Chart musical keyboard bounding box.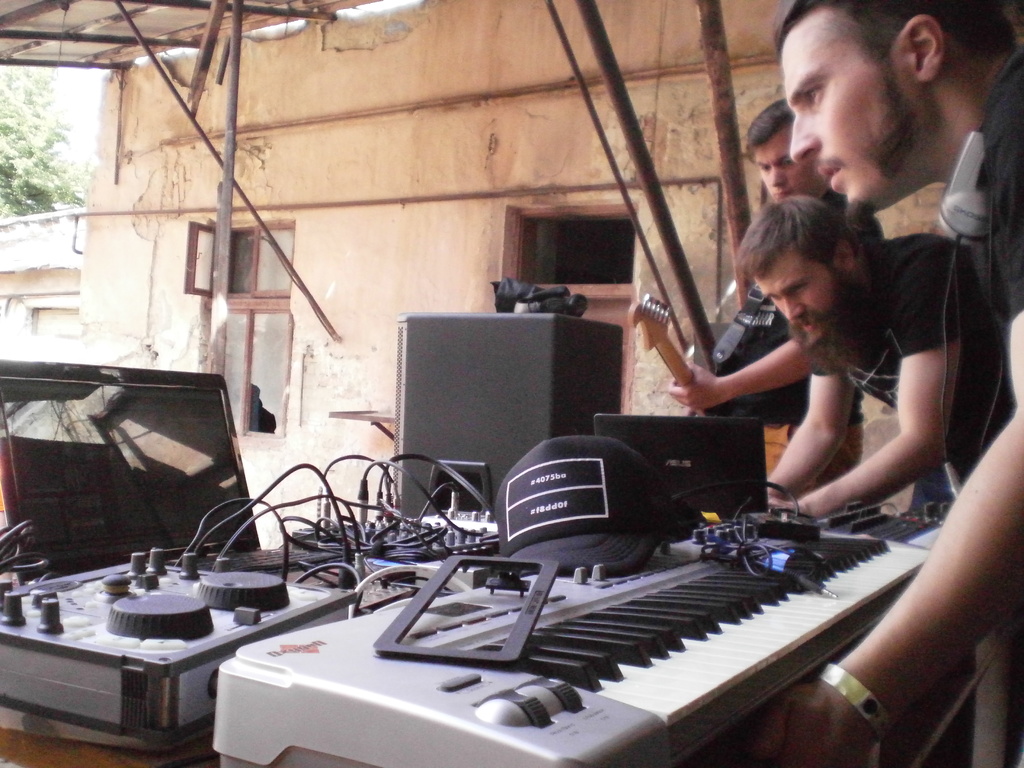
Charted: rect(303, 483, 918, 764).
